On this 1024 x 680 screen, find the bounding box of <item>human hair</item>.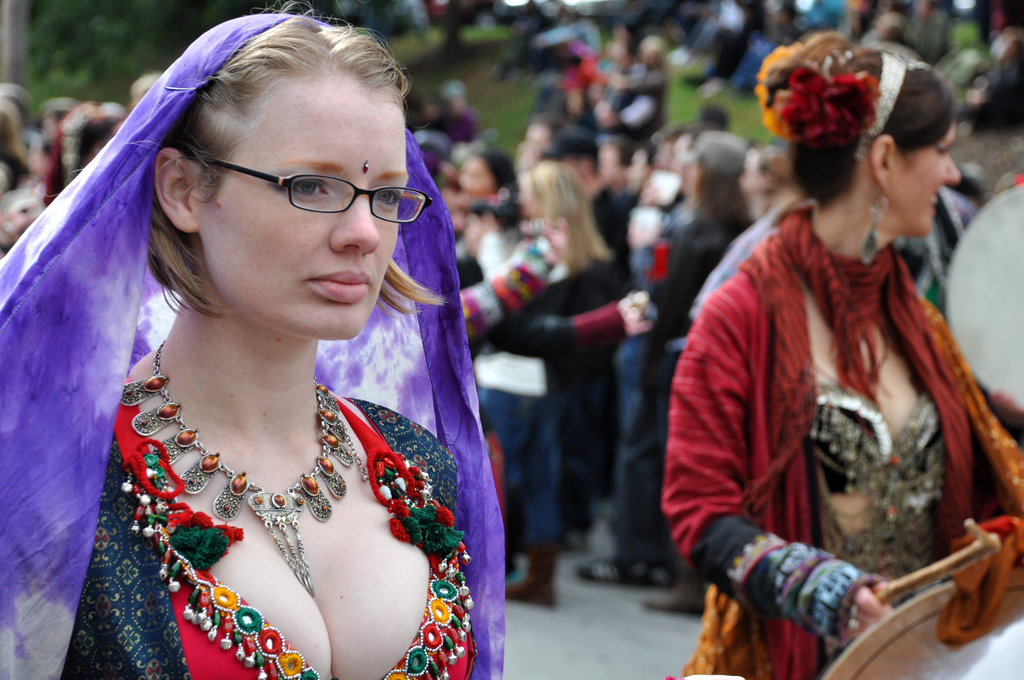
Bounding box: x1=644, y1=143, x2=657, y2=165.
